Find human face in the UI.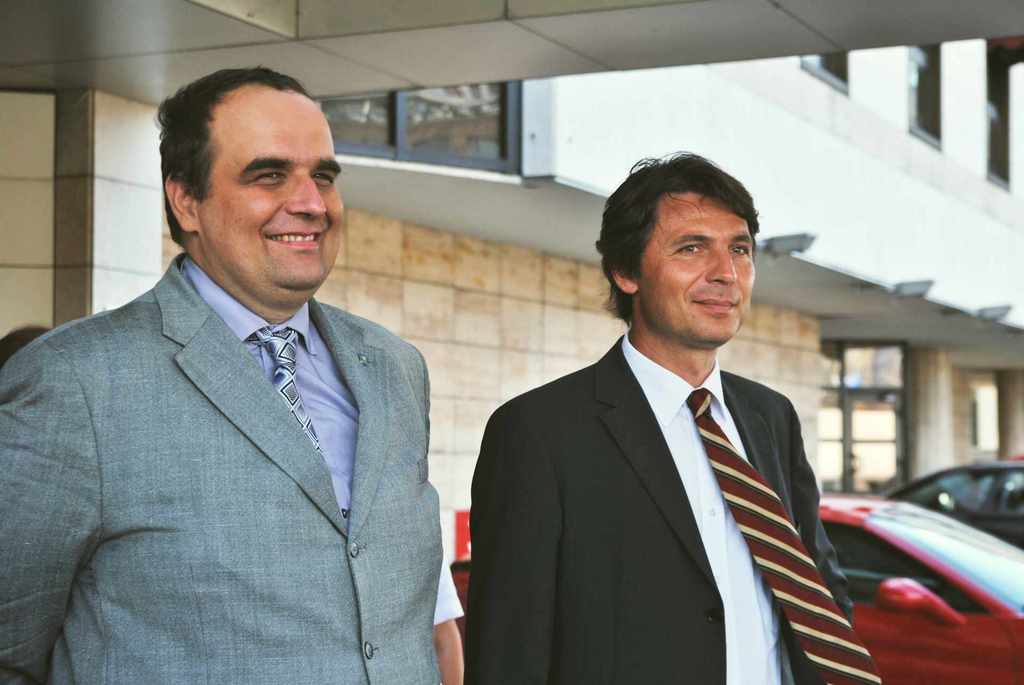
UI element at bbox=[199, 97, 346, 292].
